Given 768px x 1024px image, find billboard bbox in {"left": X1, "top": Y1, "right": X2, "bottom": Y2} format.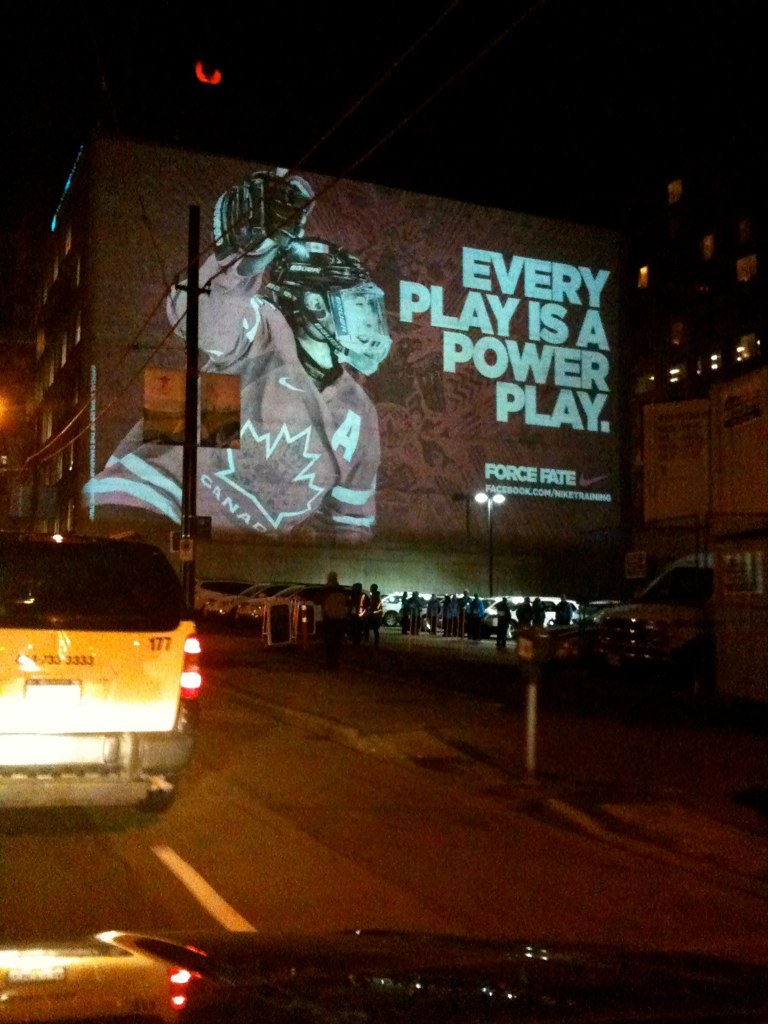
{"left": 93, "top": 146, "right": 630, "bottom": 545}.
